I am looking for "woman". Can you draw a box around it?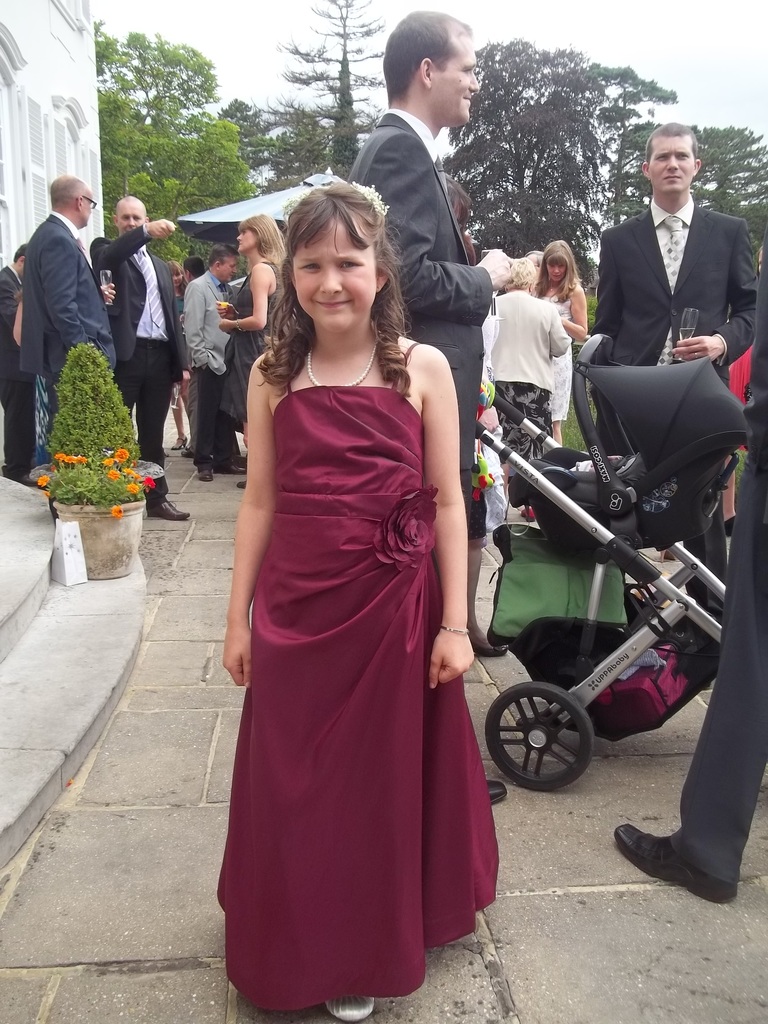
Sure, the bounding box is (481,258,567,515).
